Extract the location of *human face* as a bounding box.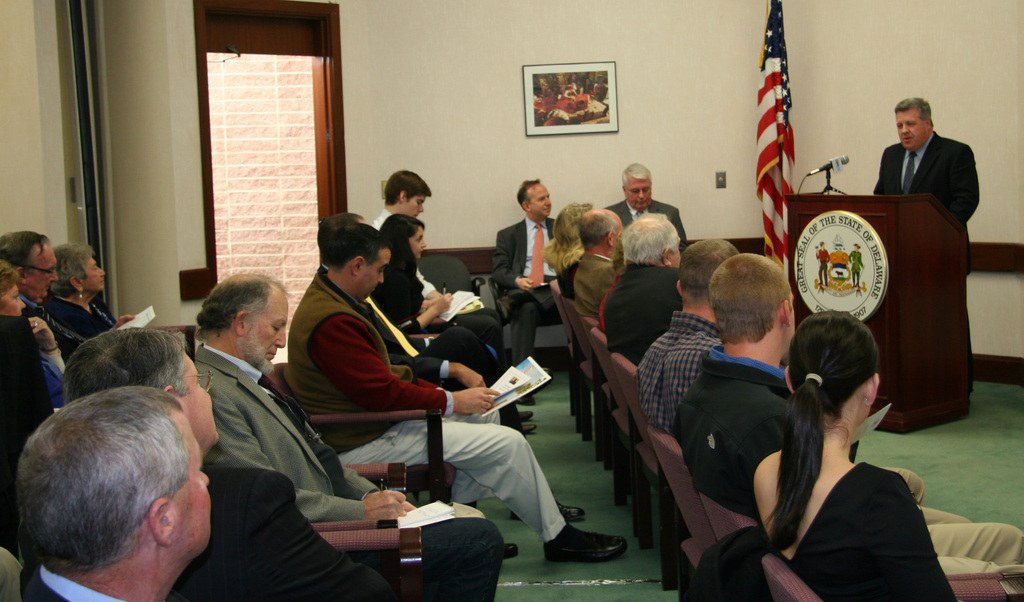
detection(359, 241, 390, 304).
